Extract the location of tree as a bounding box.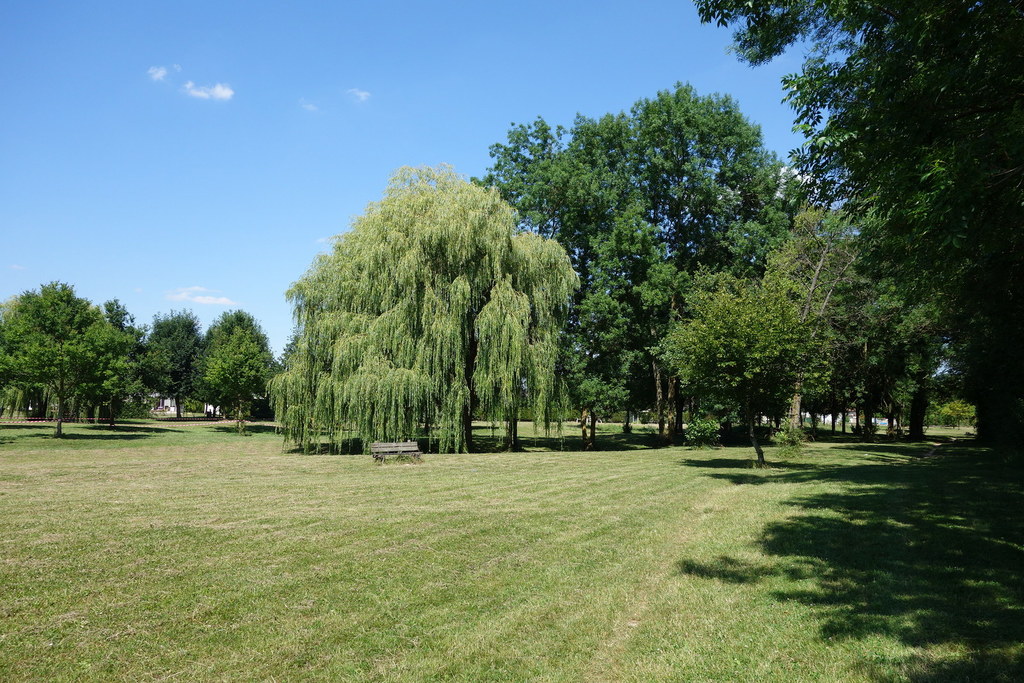
left=938, top=402, right=984, bottom=437.
